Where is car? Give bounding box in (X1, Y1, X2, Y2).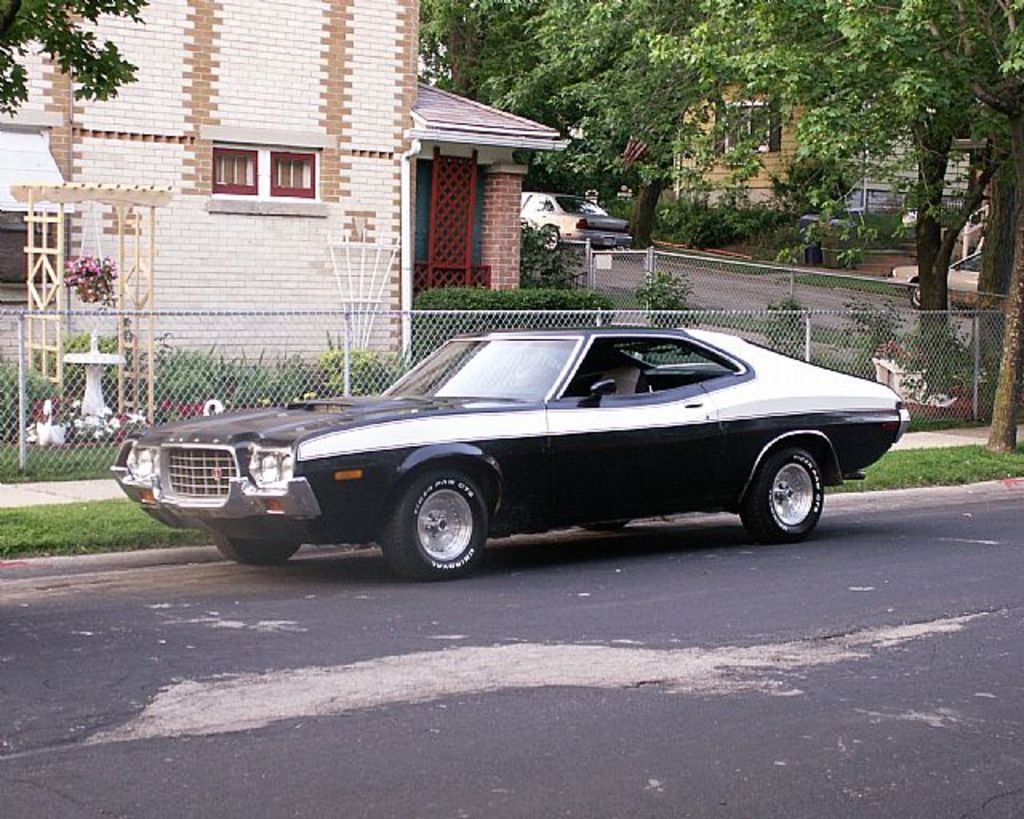
(522, 190, 632, 250).
